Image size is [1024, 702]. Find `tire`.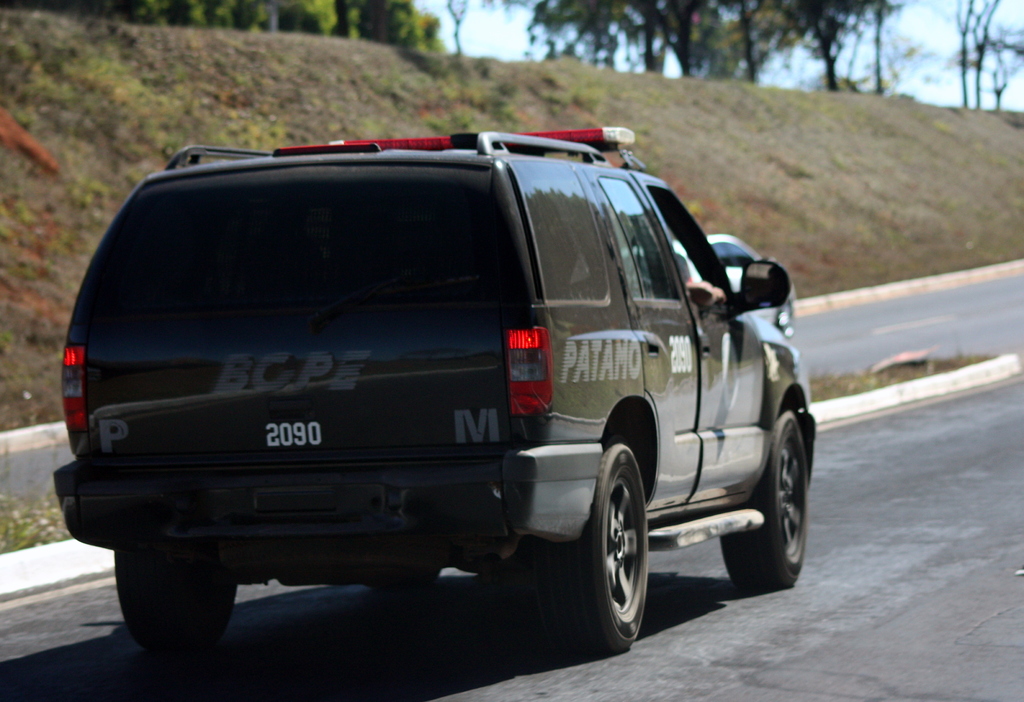
Rect(115, 552, 235, 650).
